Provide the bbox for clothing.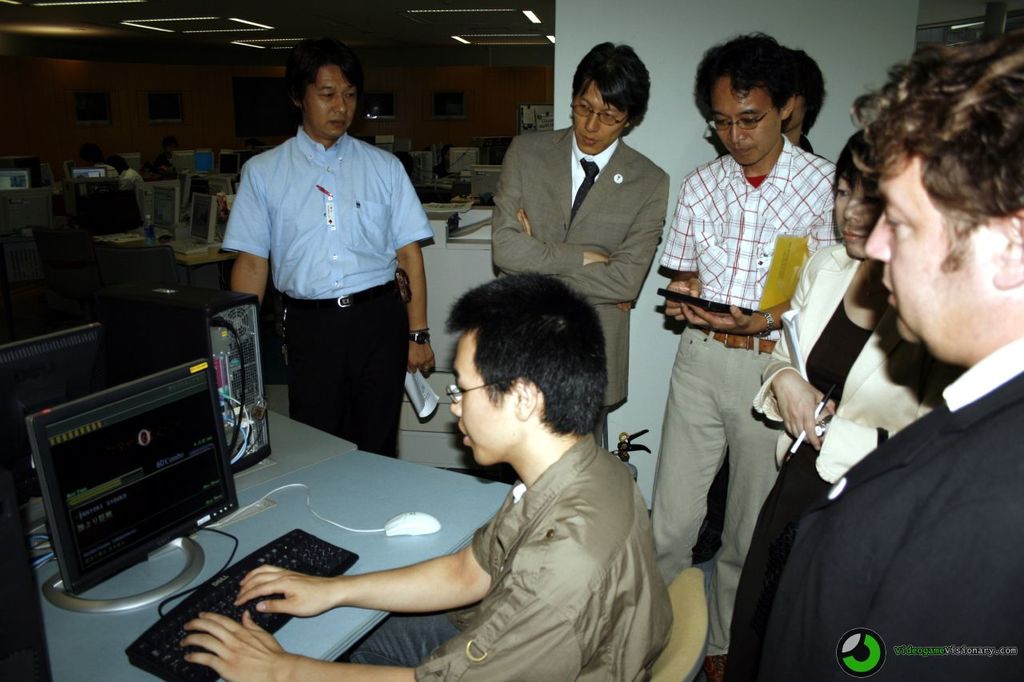
(416,433,673,681).
